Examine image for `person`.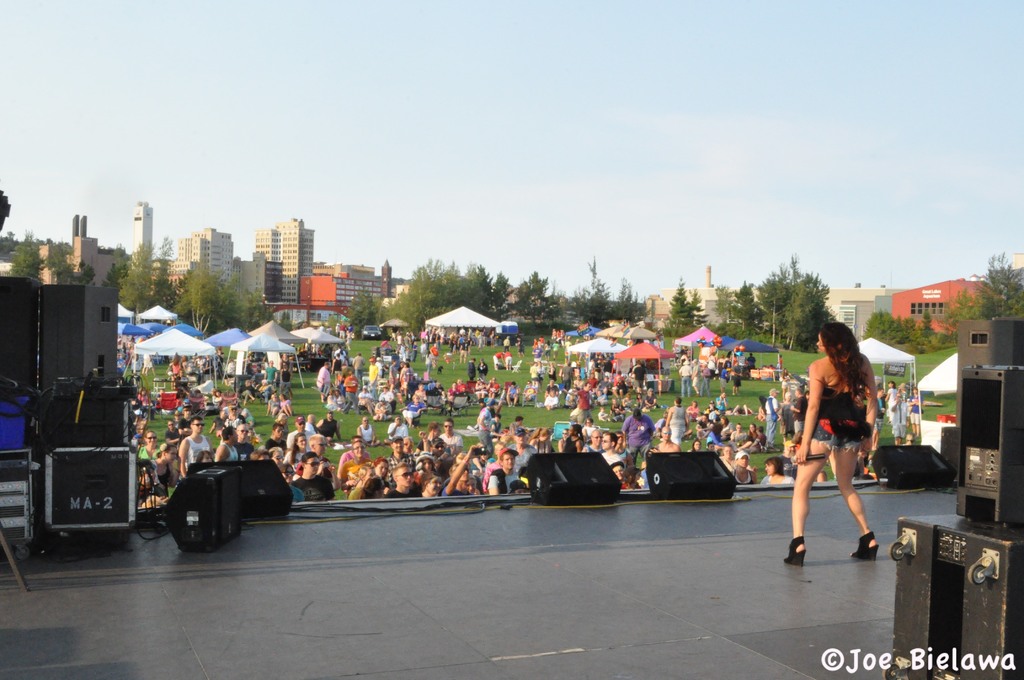
Examination result: [x1=351, y1=352, x2=362, y2=385].
